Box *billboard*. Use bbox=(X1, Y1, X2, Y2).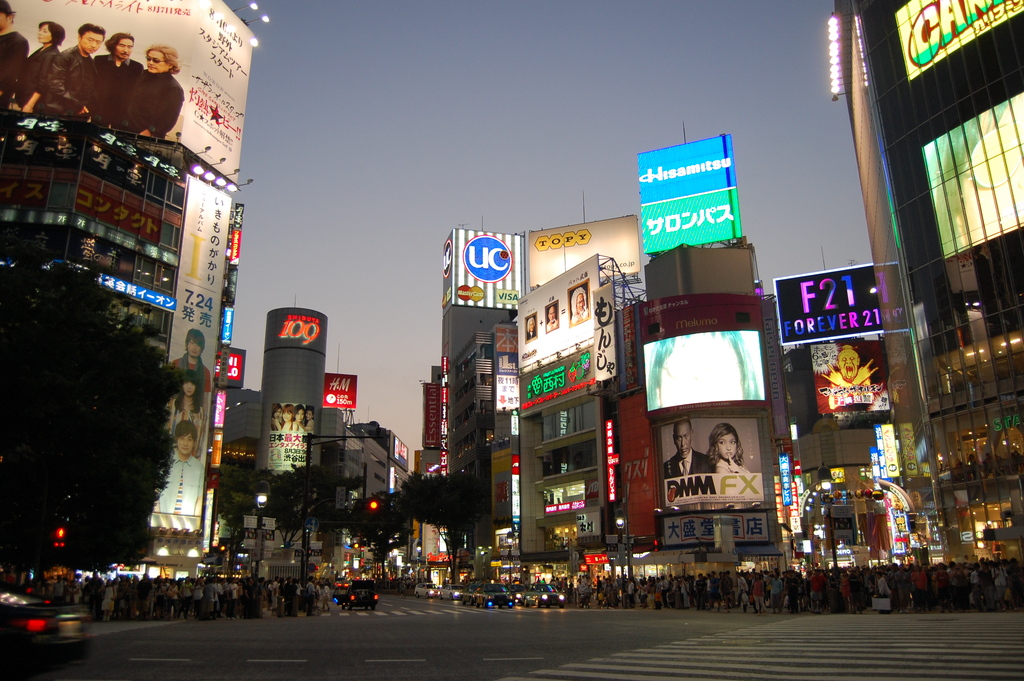
bbox=(228, 226, 241, 262).
